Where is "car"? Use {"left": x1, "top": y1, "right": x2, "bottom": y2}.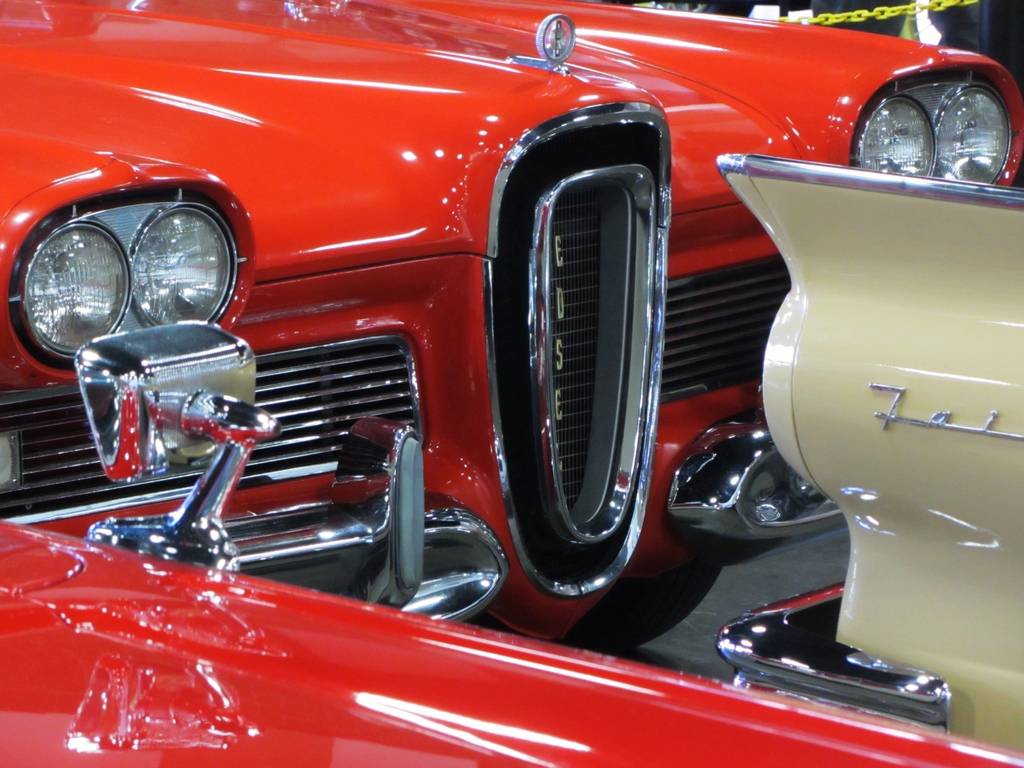
{"left": 712, "top": 150, "right": 1023, "bottom": 748}.
